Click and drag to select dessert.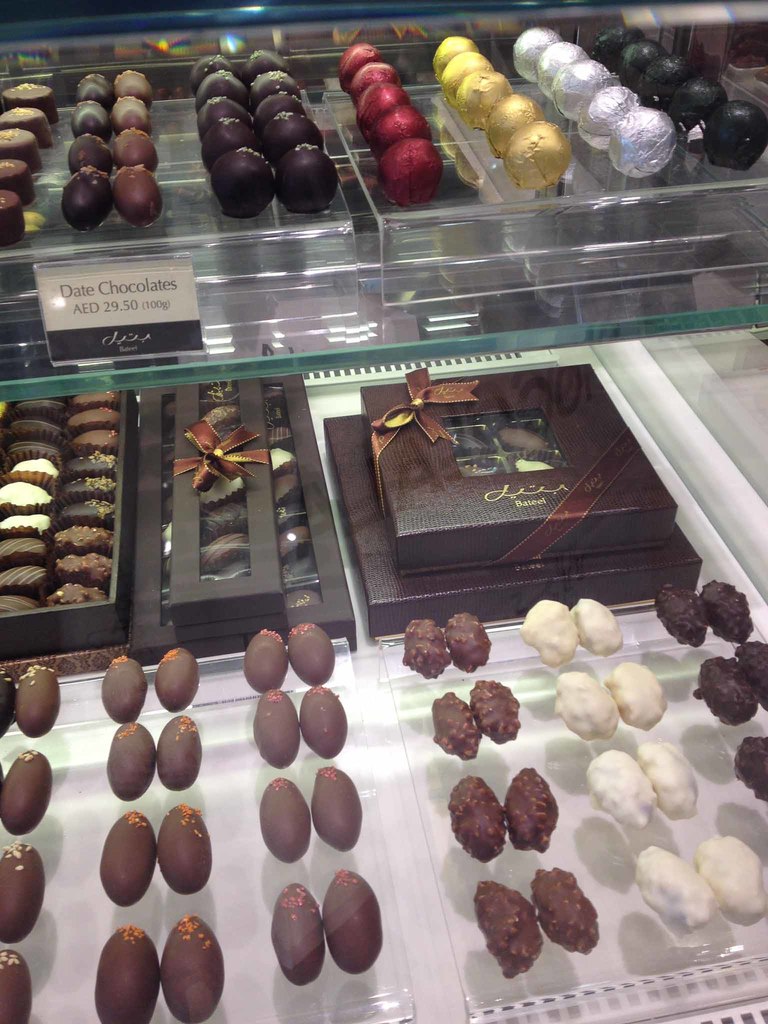
Selection: (left=163, top=719, right=201, bottom=794).
